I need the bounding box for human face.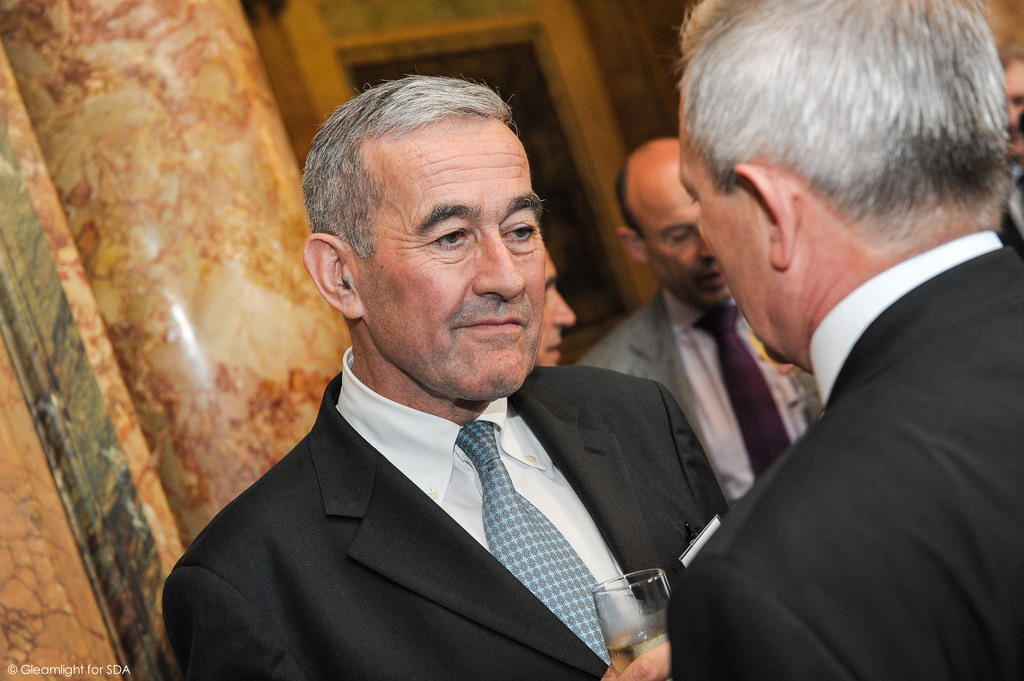
Here it is: rect(673, 153, 799, 363).
